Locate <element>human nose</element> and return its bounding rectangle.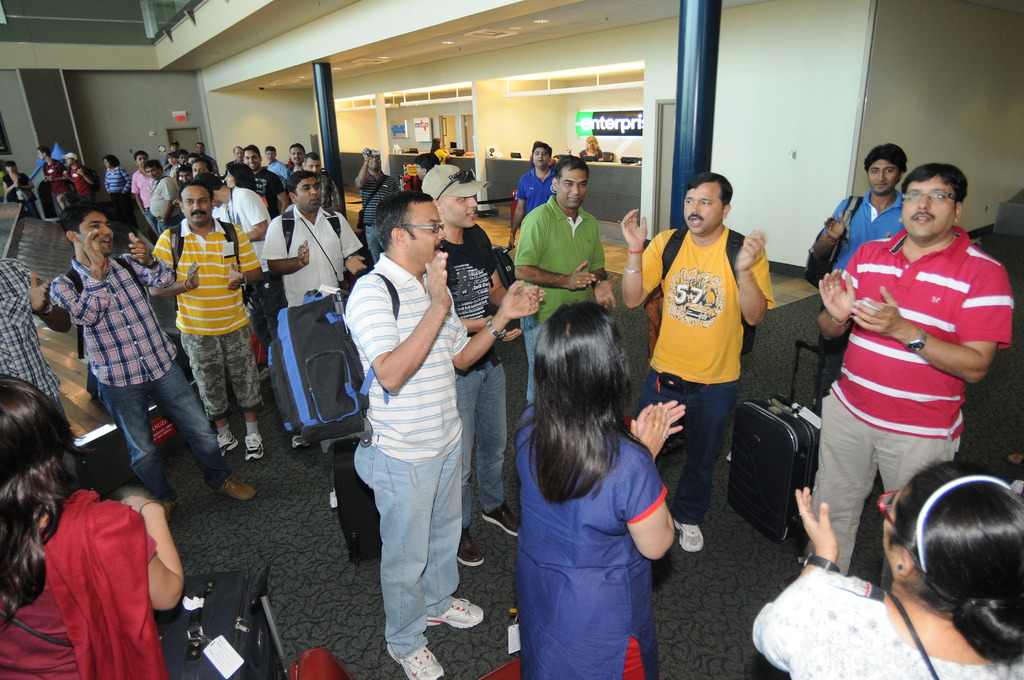
[left=104, top=225, right=110, bottom=234].
